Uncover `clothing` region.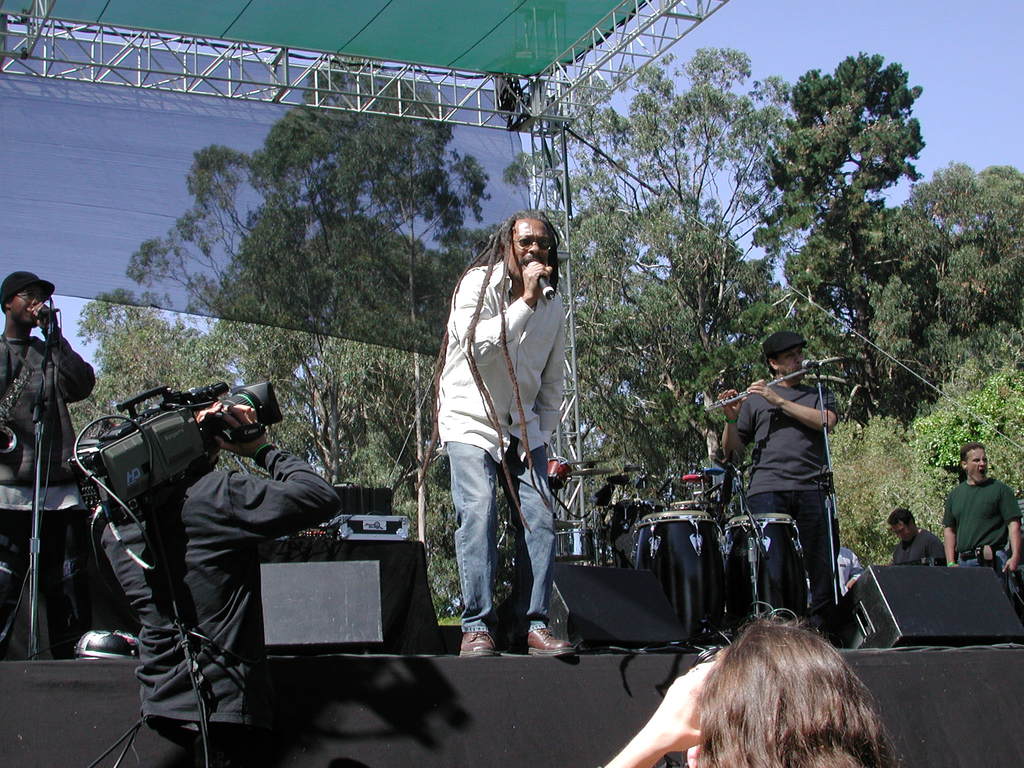
Uncovered: 0,324,101,657.
